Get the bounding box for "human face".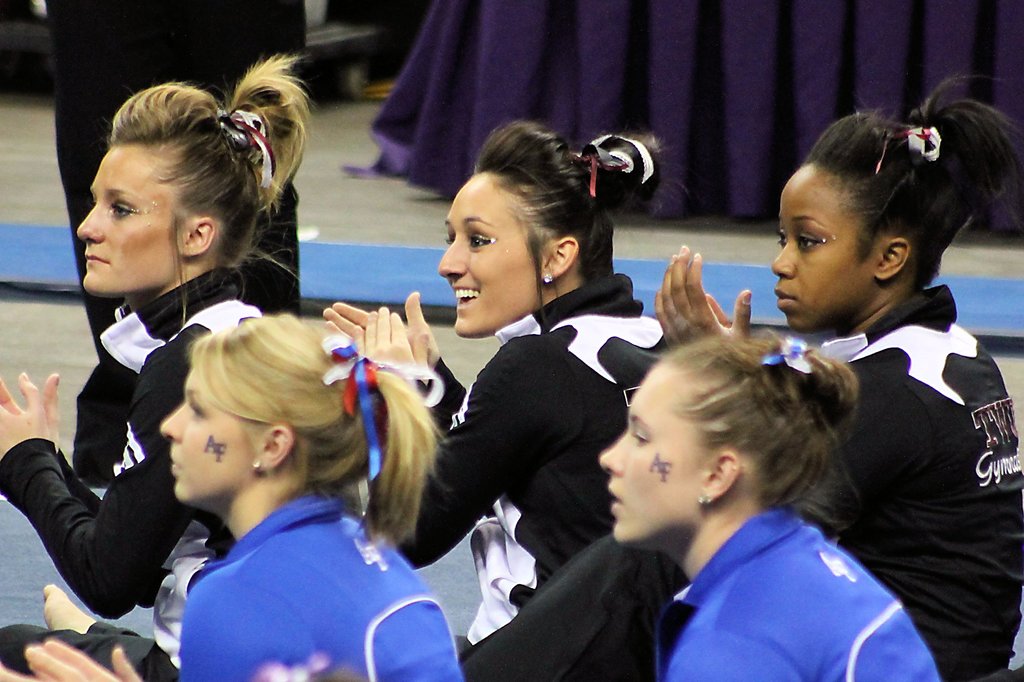
bbox(158, 366, 260, 500).
